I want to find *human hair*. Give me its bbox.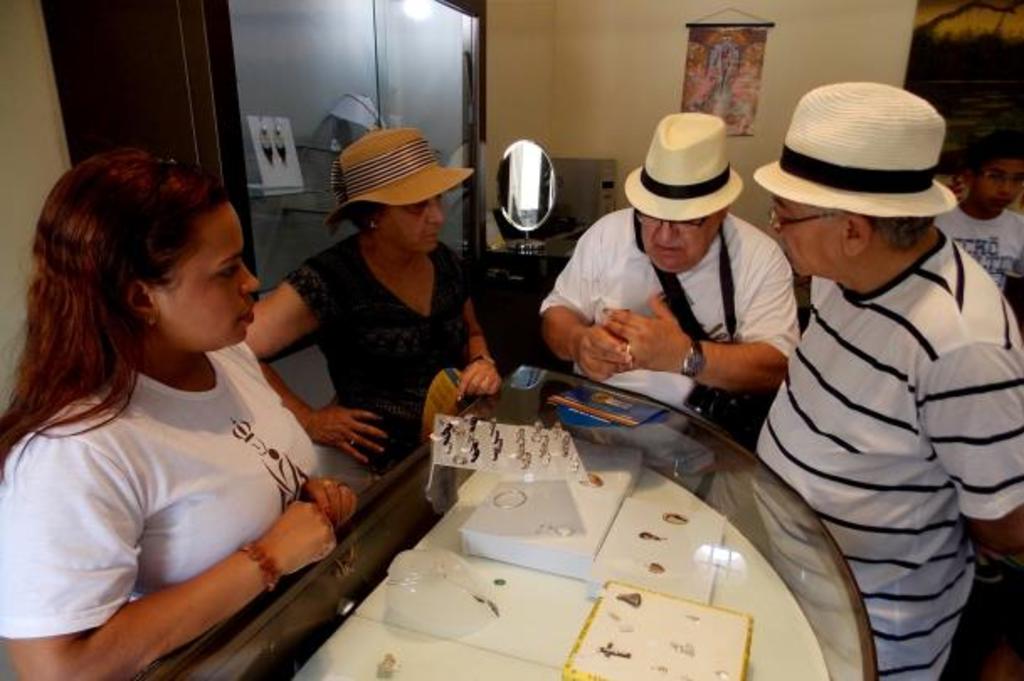
[346, 200, 385, 239].
